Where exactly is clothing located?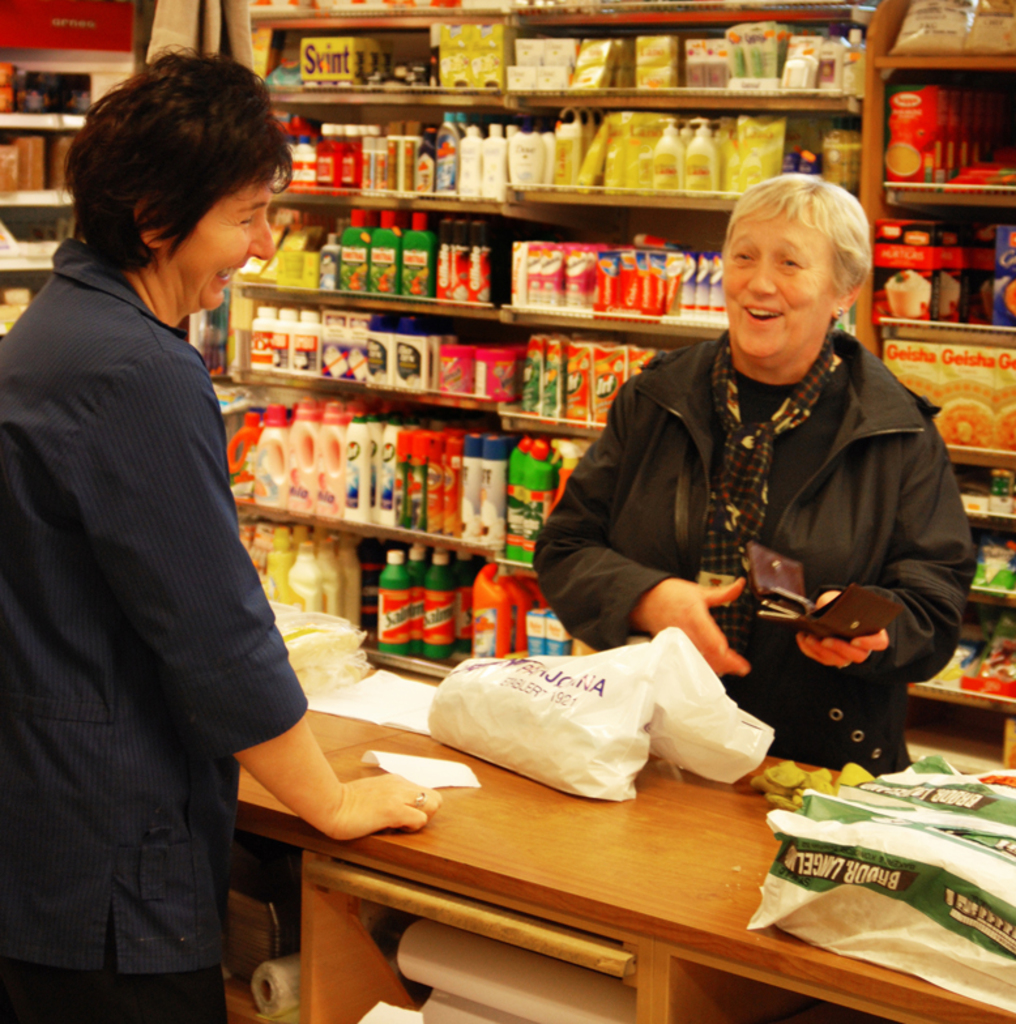
Its bounding box is (558, 242, 978, 769).
